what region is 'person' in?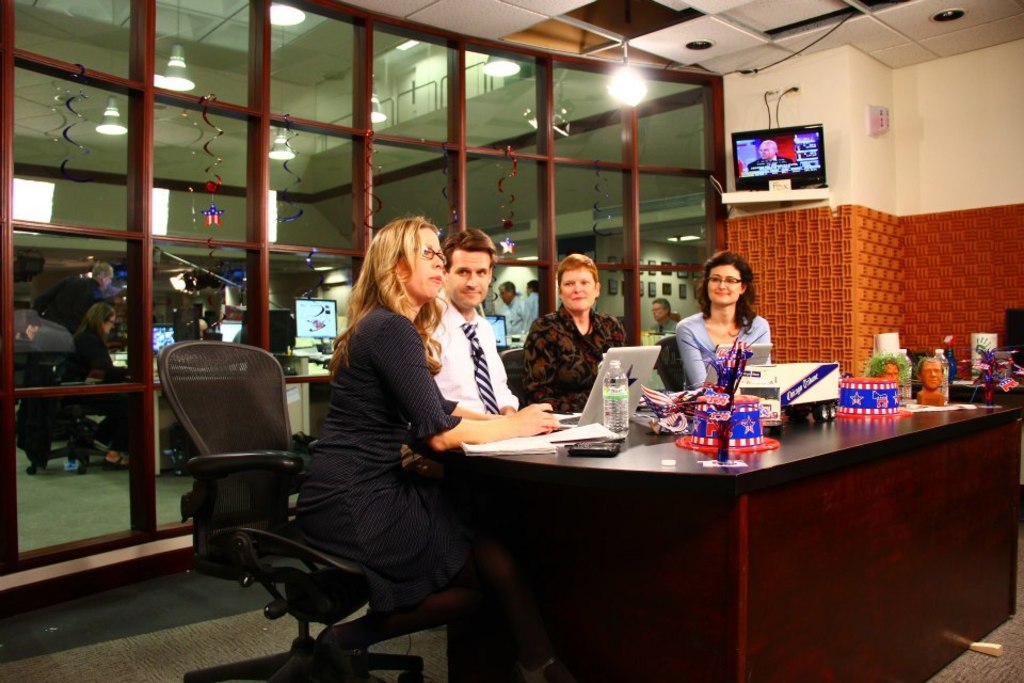
Rect(747, 138, 795, 172).
